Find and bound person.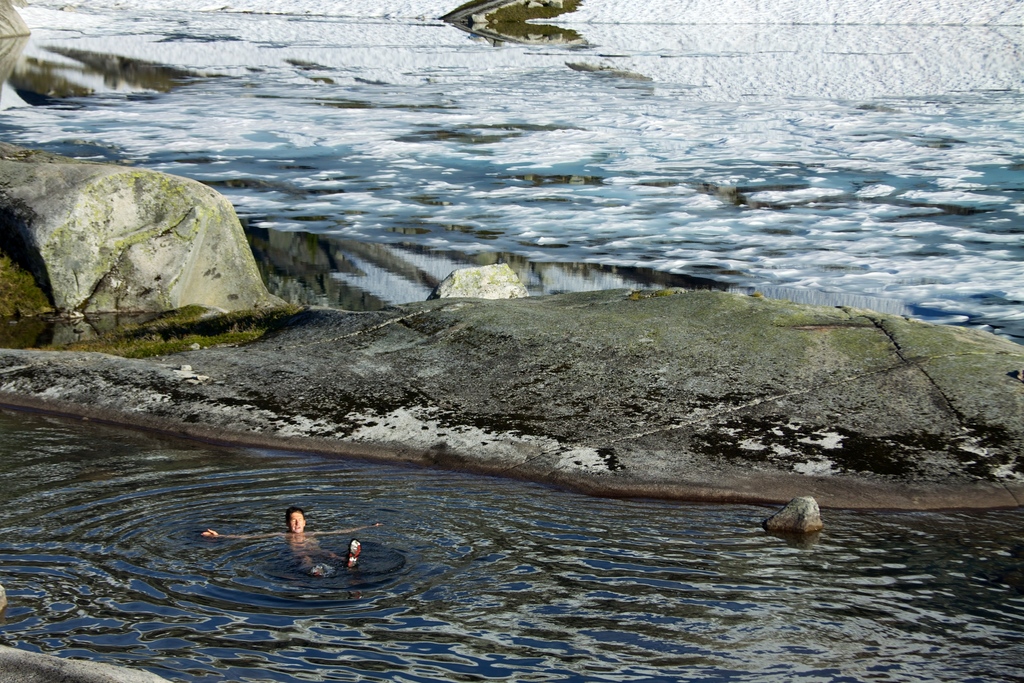
Bound: BBox(206, 502, 383, 570).
